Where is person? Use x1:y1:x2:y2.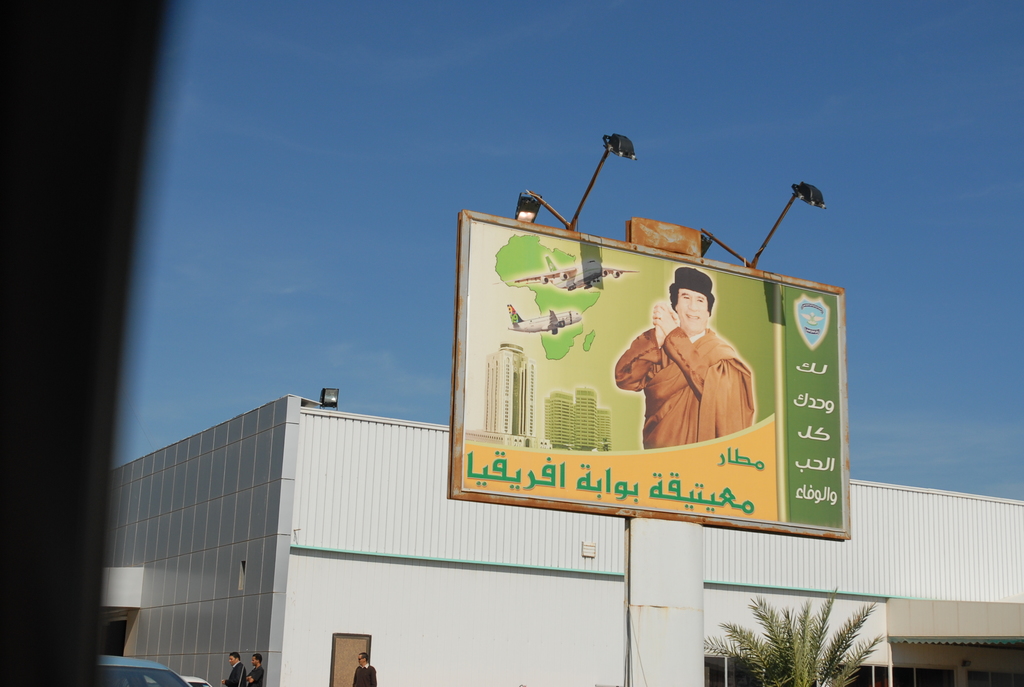
623:267:757:476.
